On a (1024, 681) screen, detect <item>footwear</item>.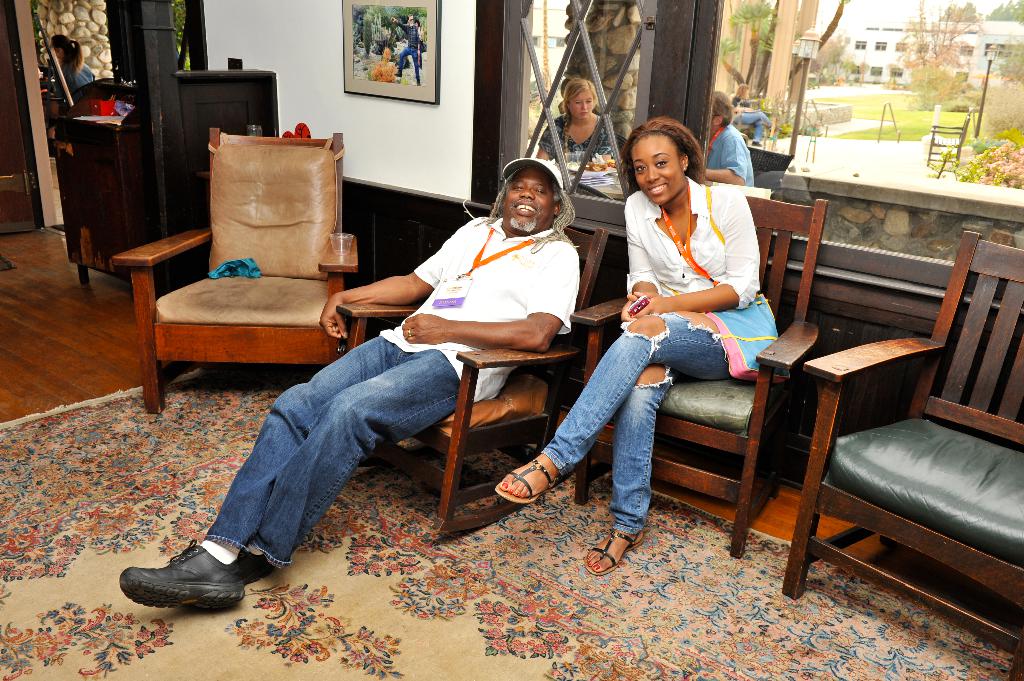
{"left": 232, "top": 553, "right": 273, "bottom": 587}.
